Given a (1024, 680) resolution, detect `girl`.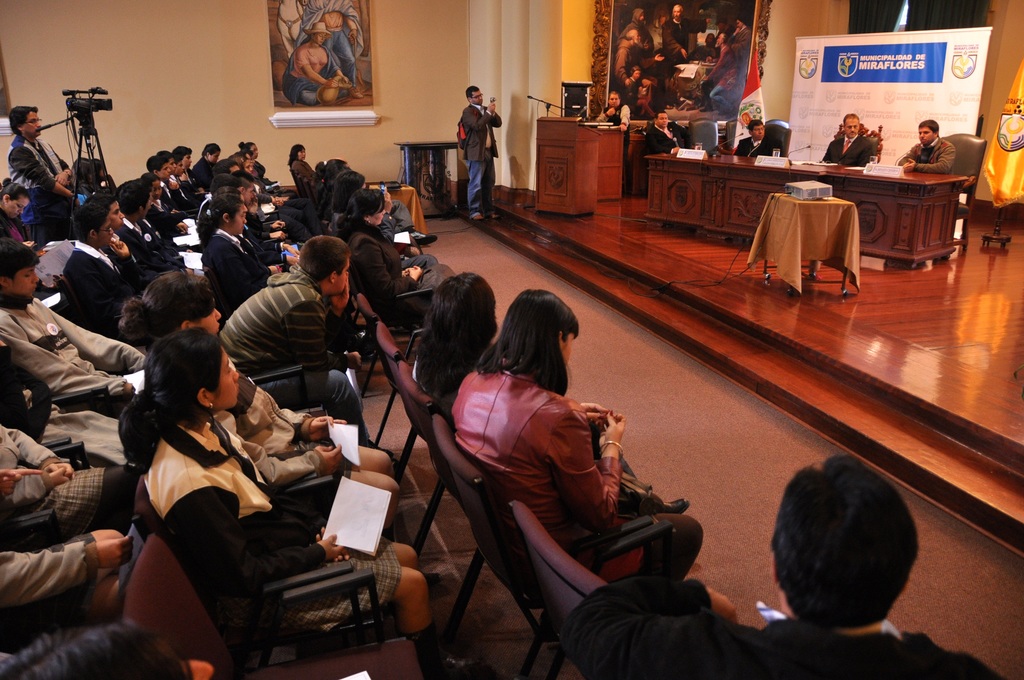
bbox=(115, 331, 500, 679).
